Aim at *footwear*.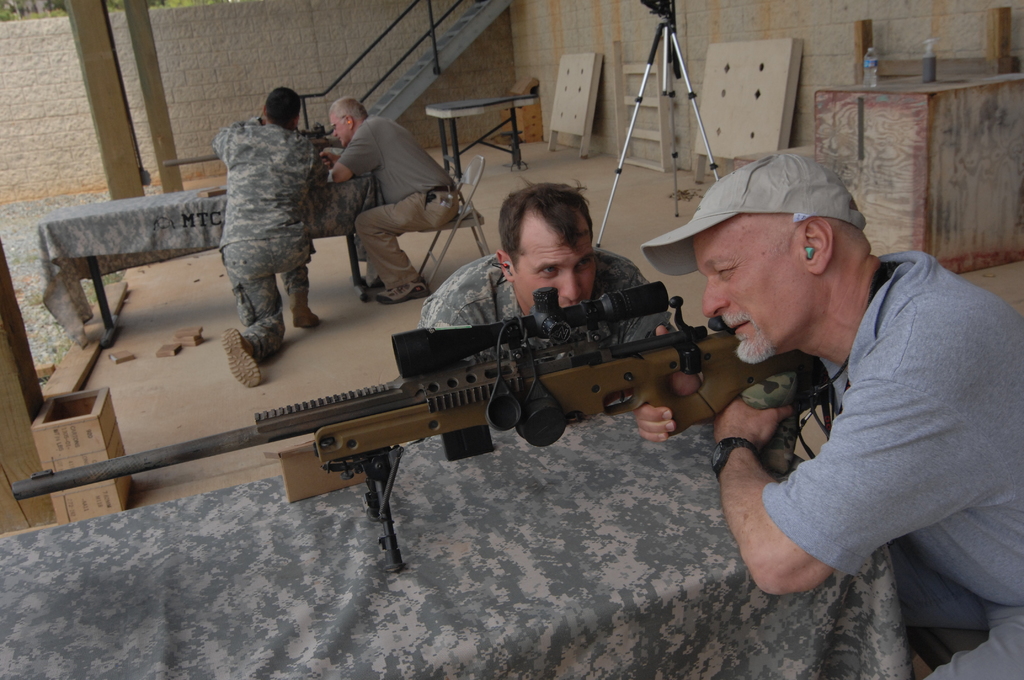
Aimed at 222:336:260:391.
